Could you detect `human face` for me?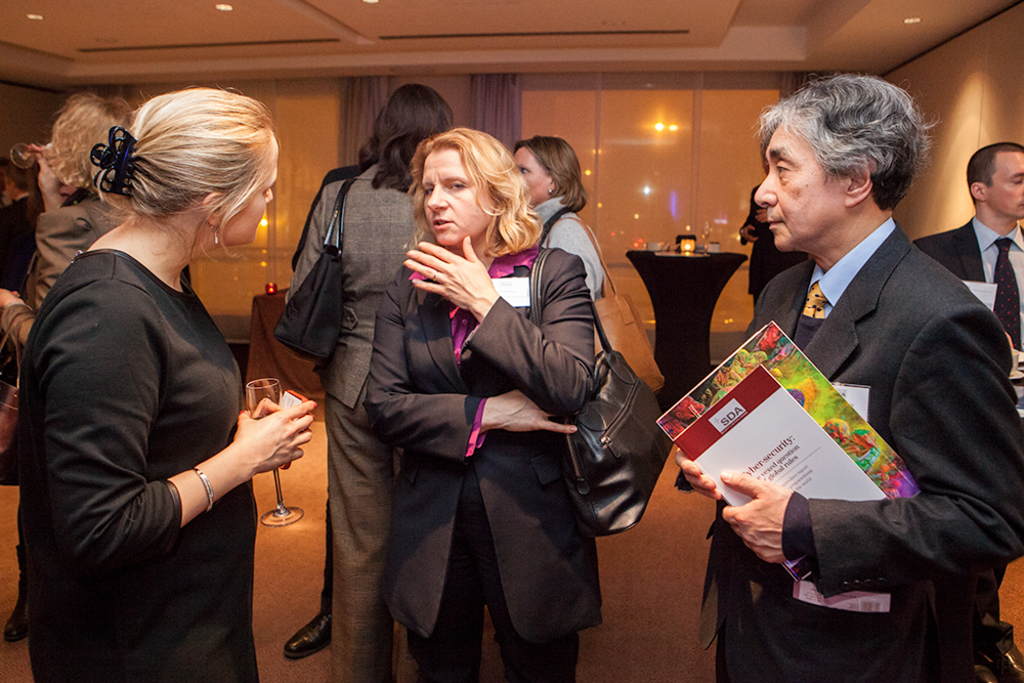
Detection result: crop(424, 153, 495, 247).
